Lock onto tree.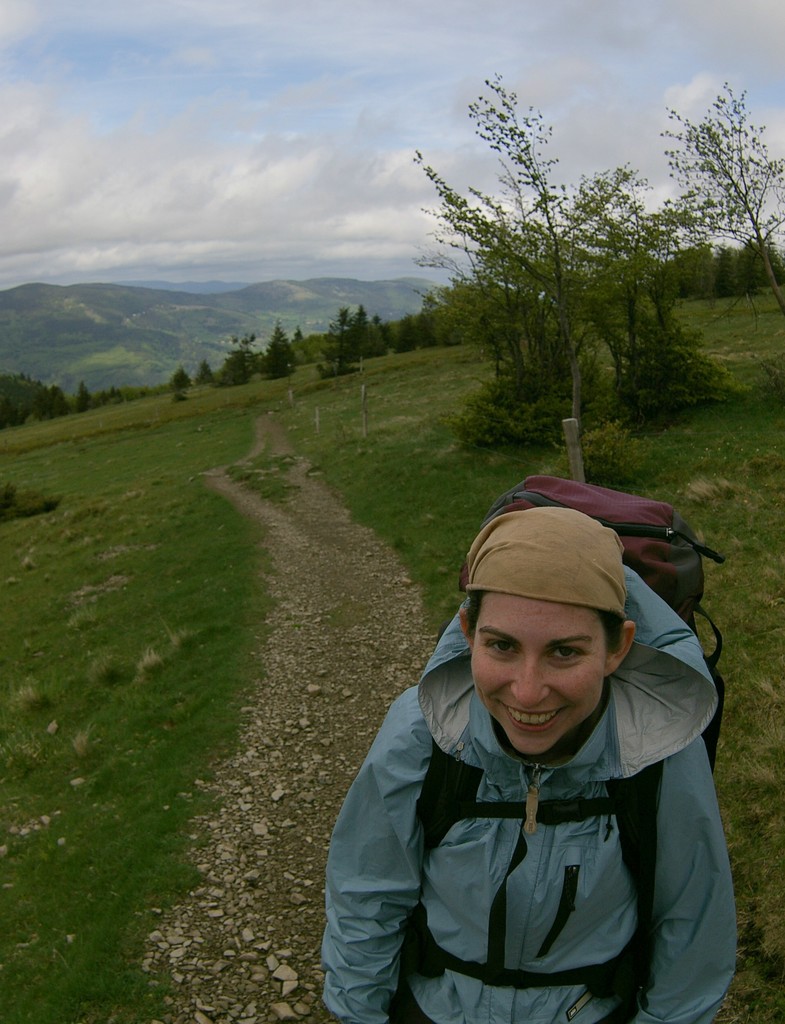
Locked: (0, 400, 27, 428).
